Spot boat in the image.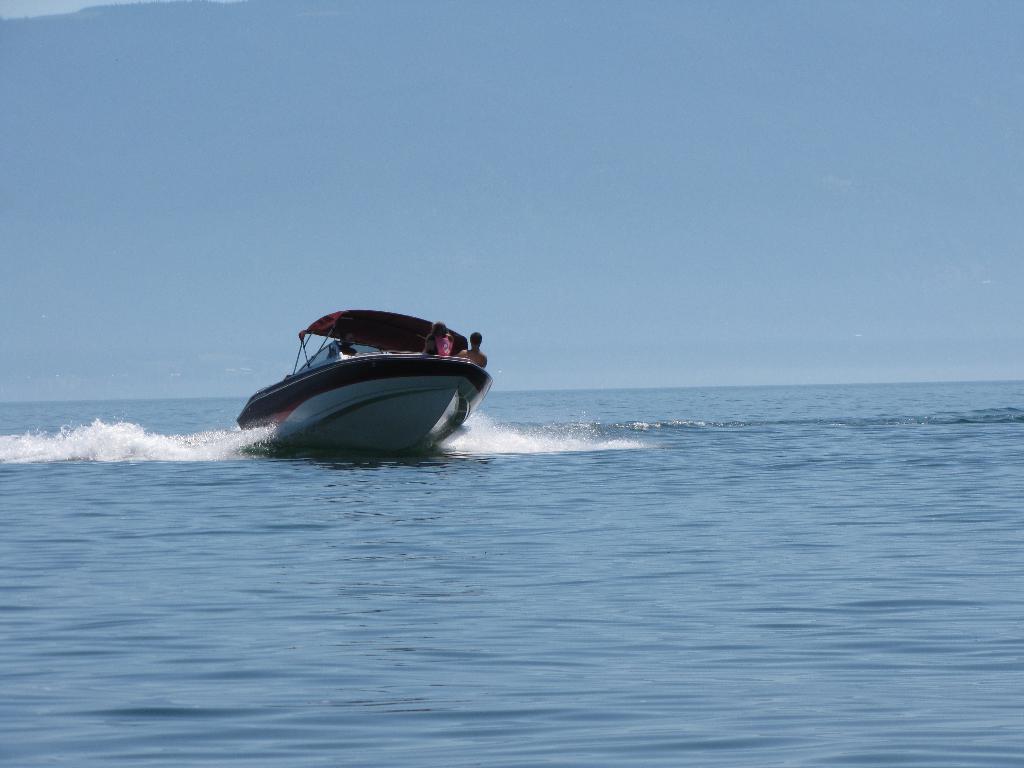
boat found at x1=215 y1=310 x2=496 y2=455.
